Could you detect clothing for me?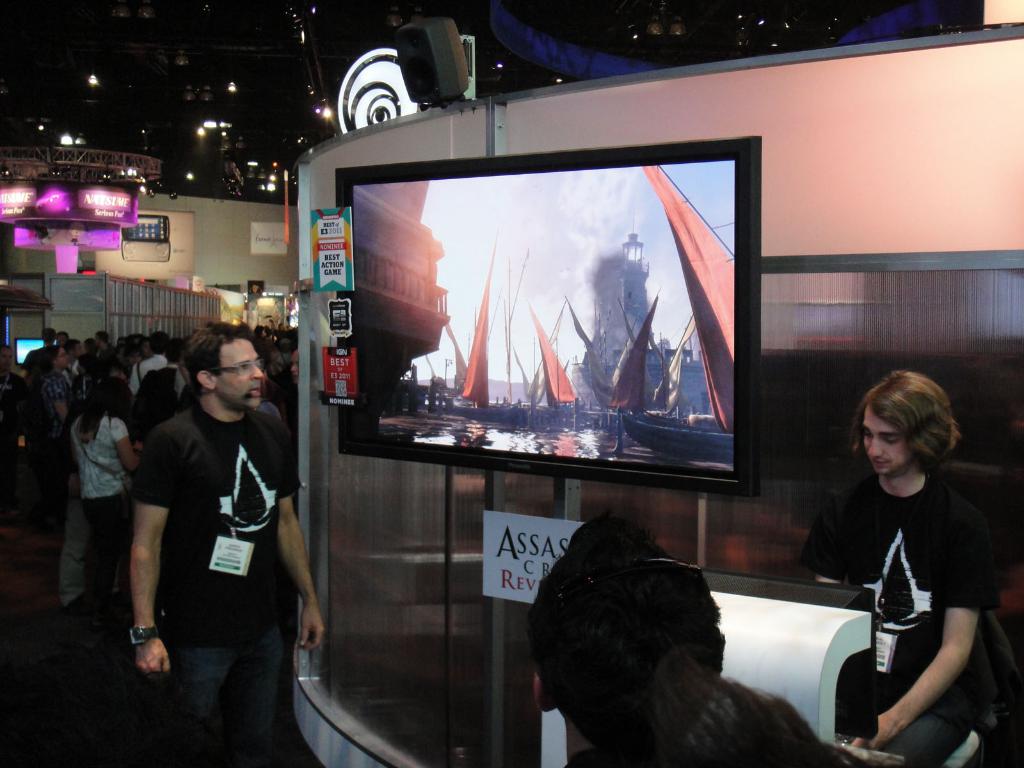
Detection result: locate(141, 412, 296, 767).
